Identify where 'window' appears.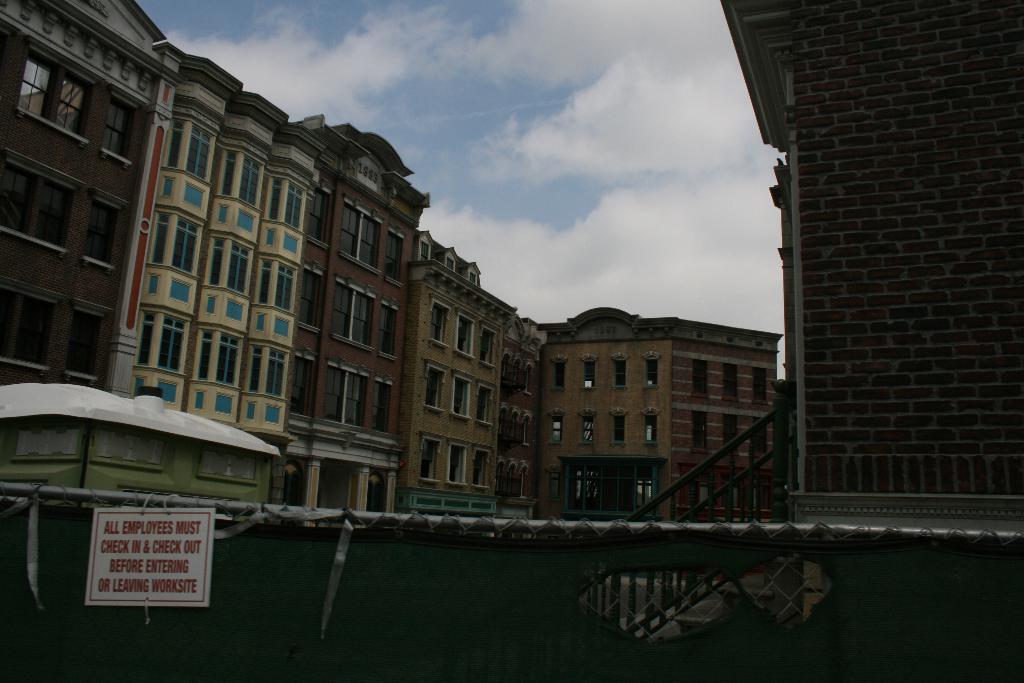
Appears at 551, 354, 565, 393.
